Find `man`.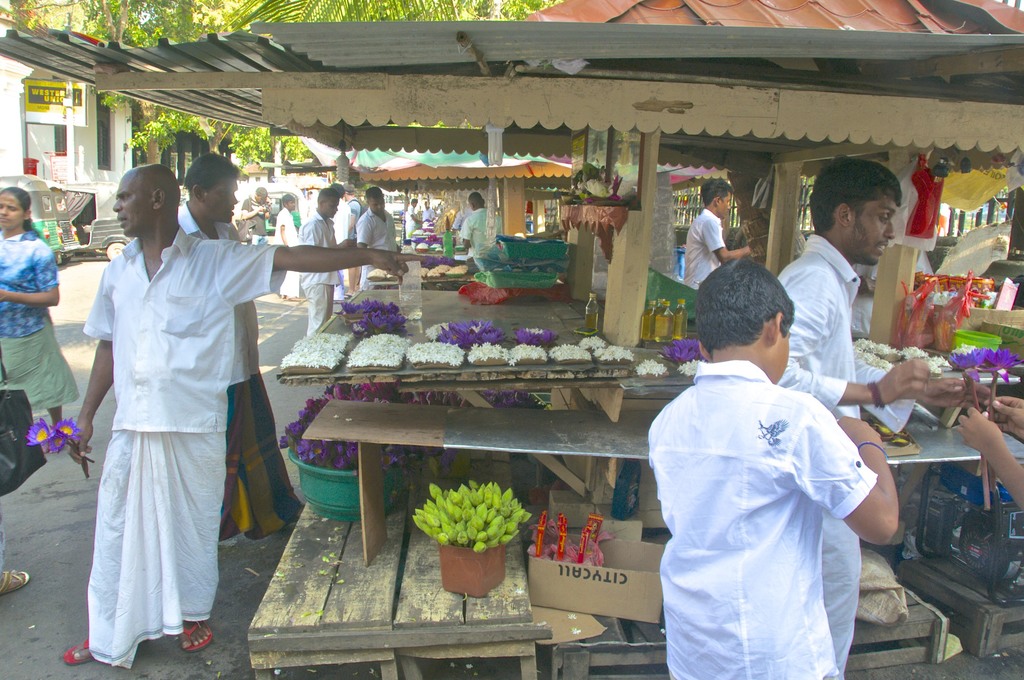
l=461, t=181, r=502, b=257.
